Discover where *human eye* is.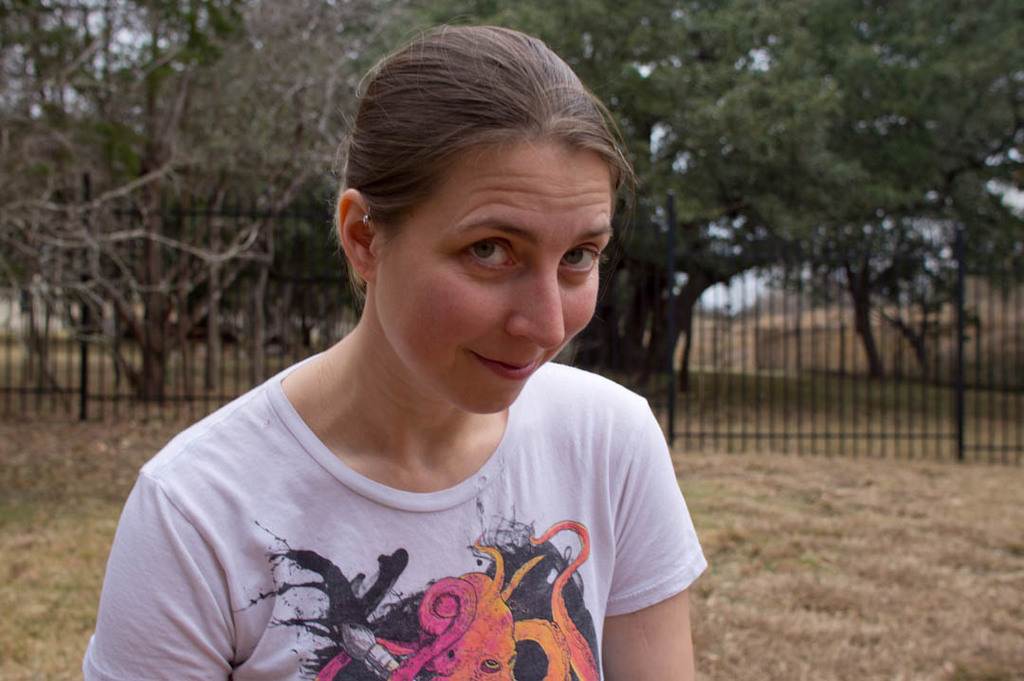
Discovered at 463, 231, 524, 283.
